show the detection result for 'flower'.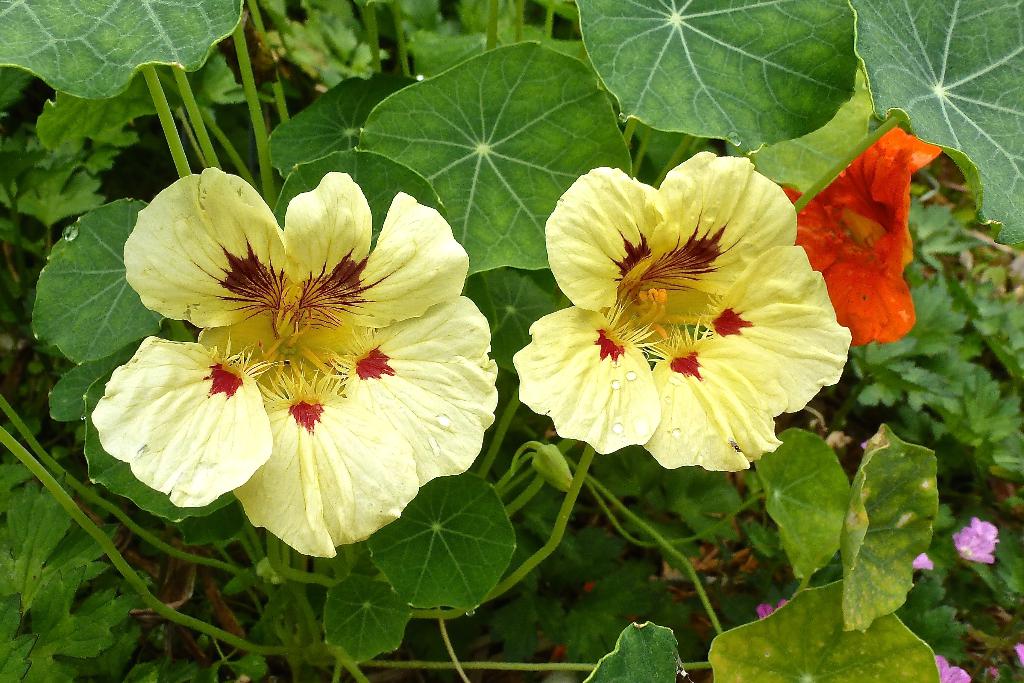
bbox(511, 150, 857, 469).
